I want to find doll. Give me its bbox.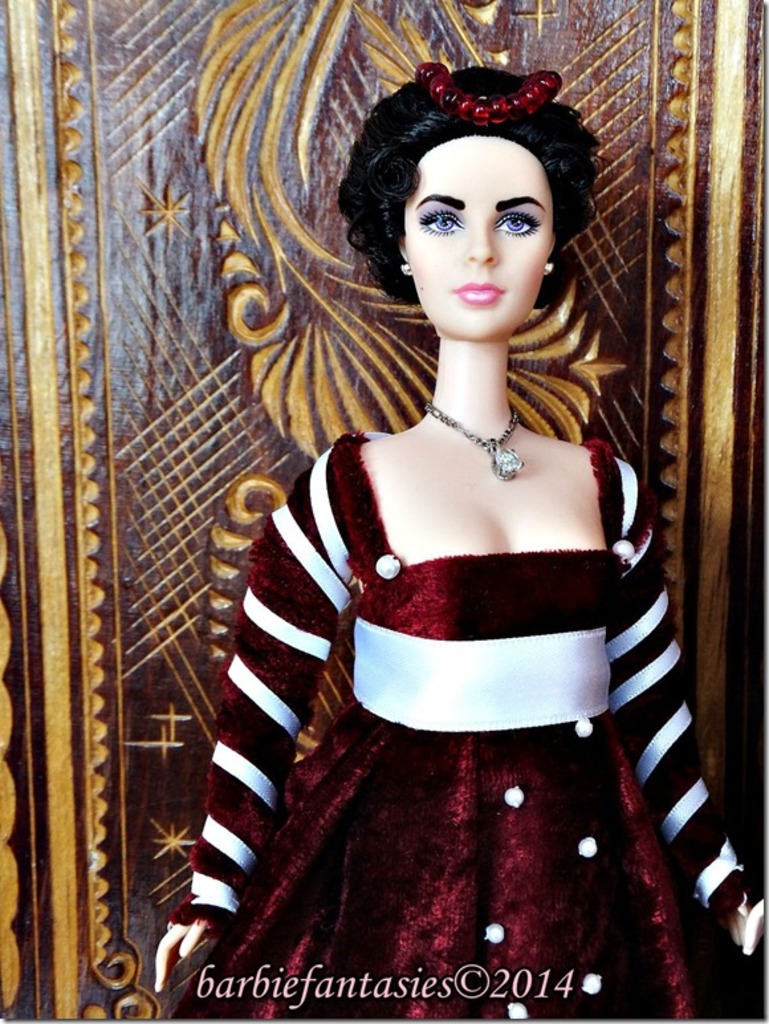
192 24 671 1012.
